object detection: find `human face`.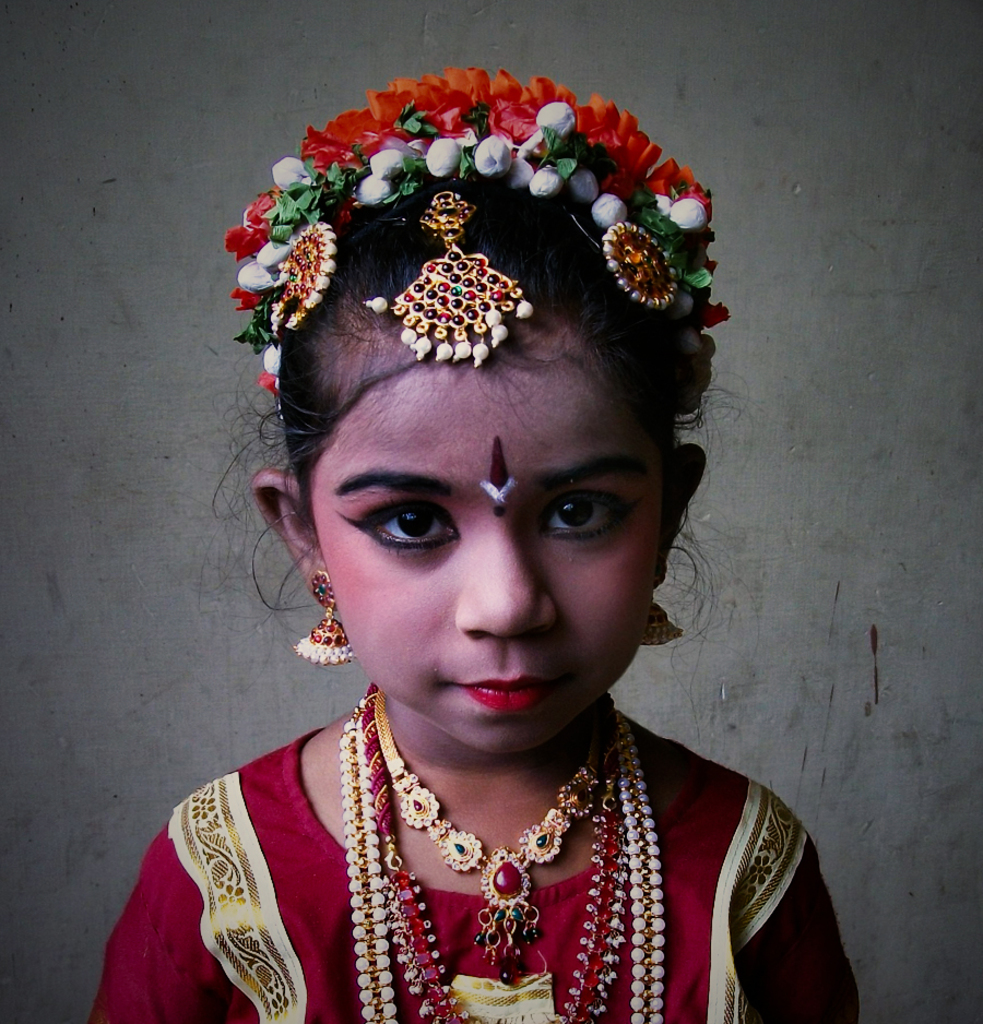
304/313/676/759.
